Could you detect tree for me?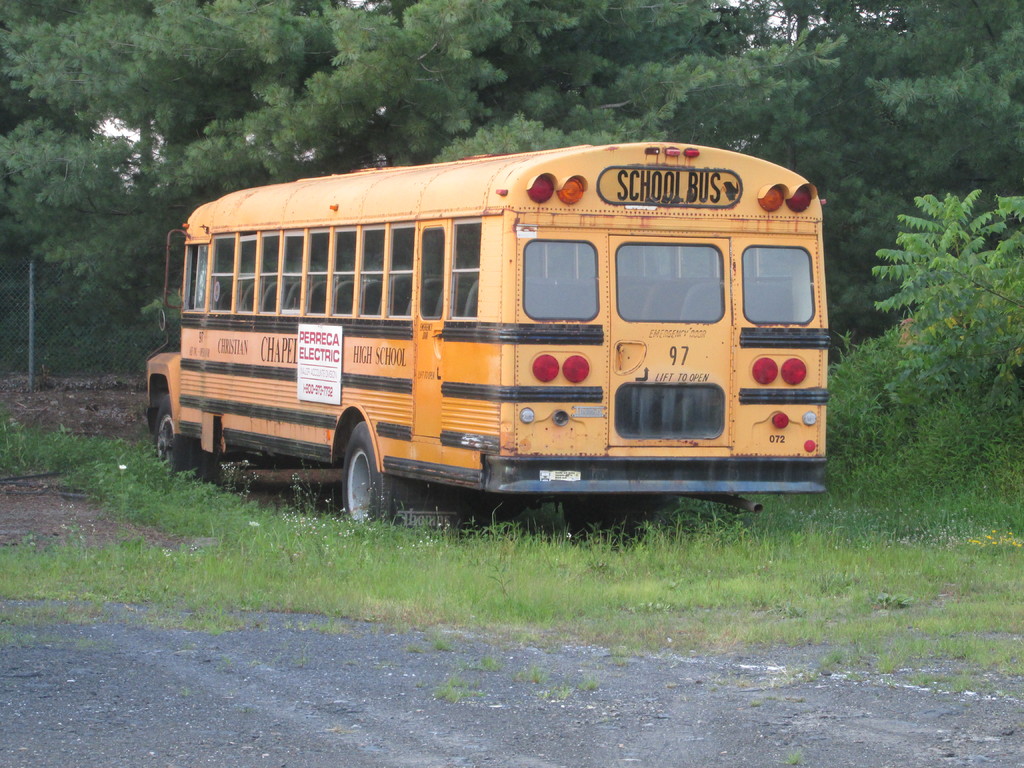
Detection result: rect(825, 0, 1023, 367).
